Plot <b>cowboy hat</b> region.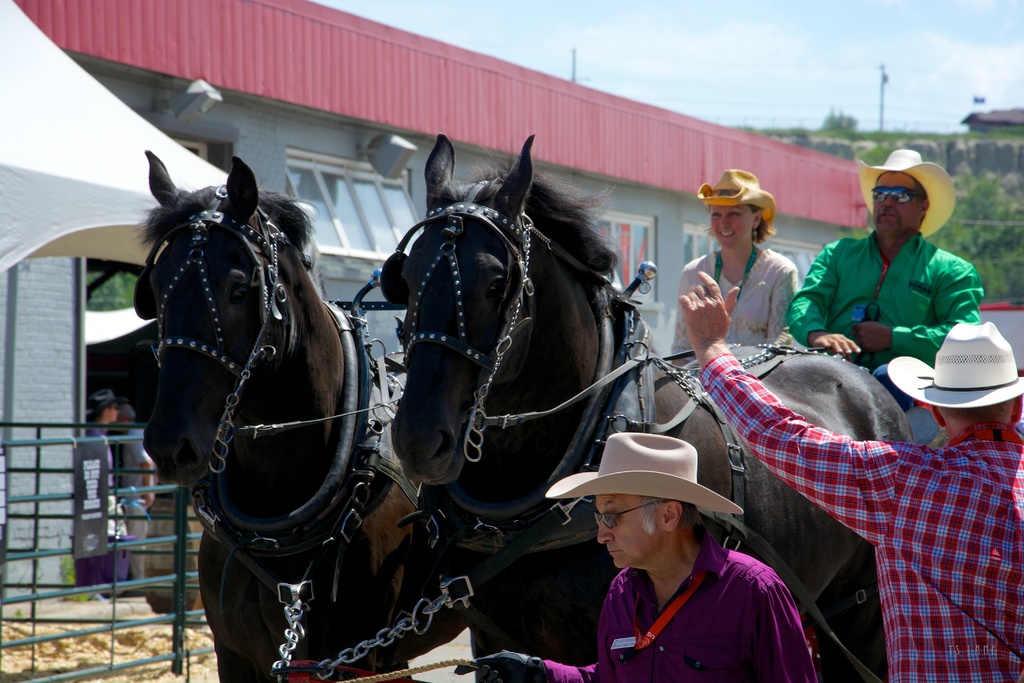
Plotted at select_region(851, 145, 958, 239).
